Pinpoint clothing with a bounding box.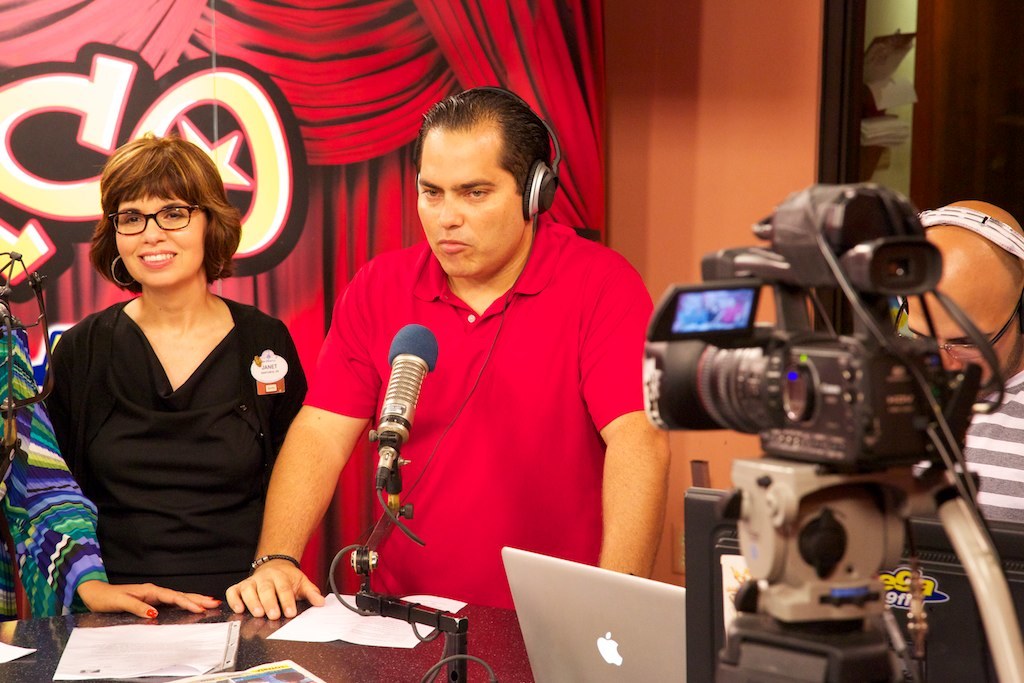
39/290/312/573.
